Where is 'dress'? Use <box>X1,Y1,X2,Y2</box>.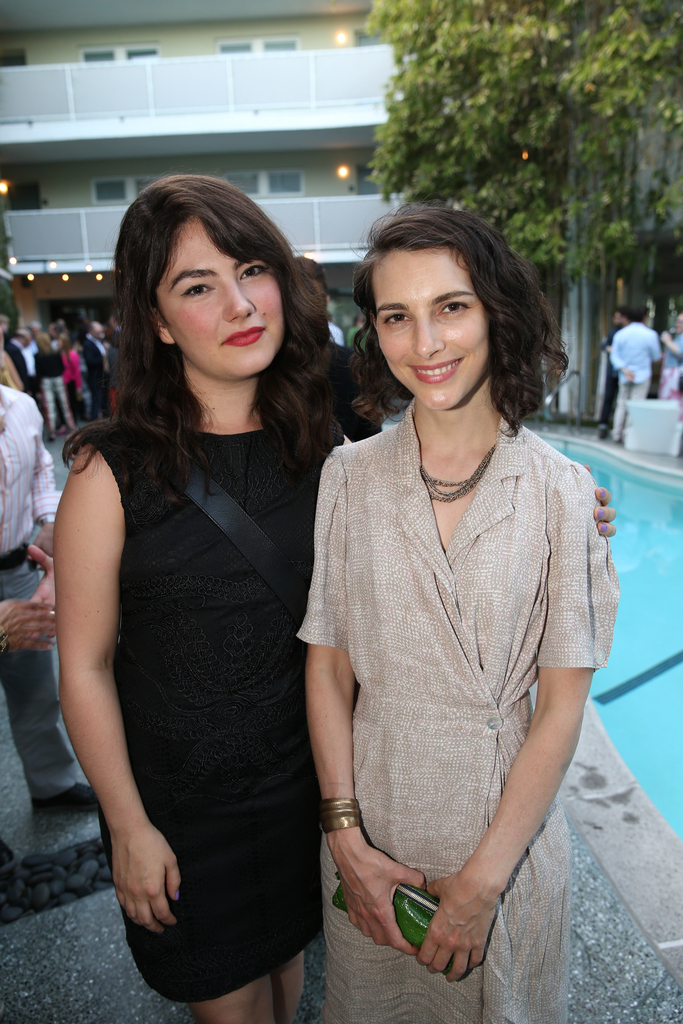
<box>294,417,621,1023</box>.
